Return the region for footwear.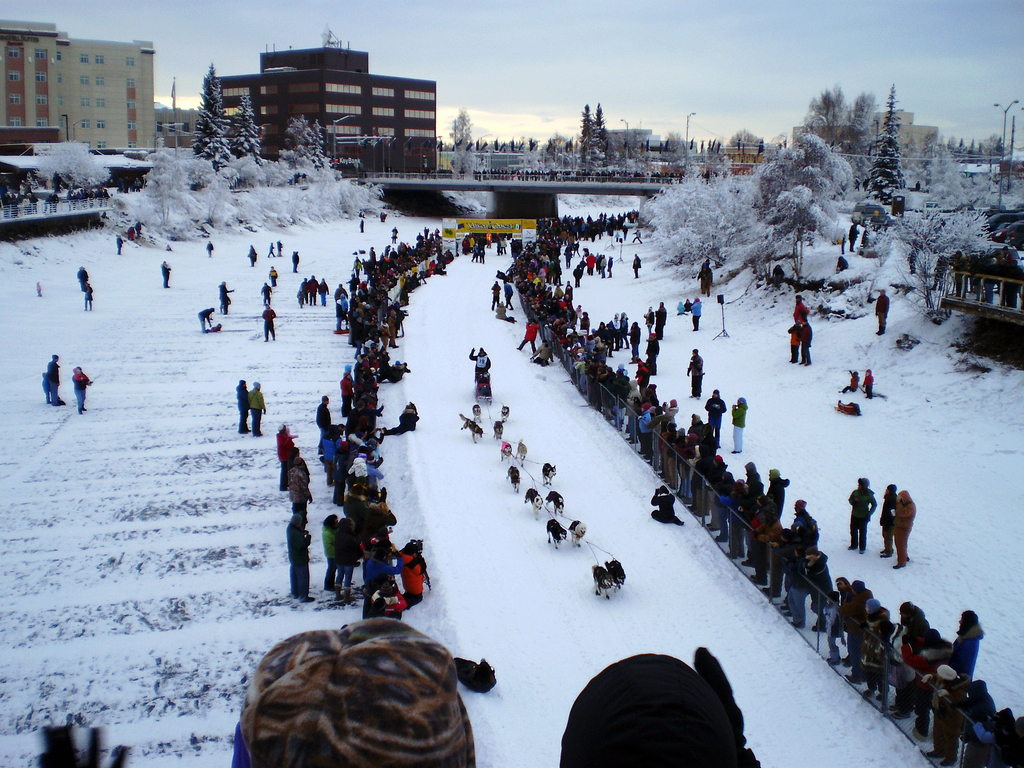
[x1=725, y1=552, x2=742, y2=559].
